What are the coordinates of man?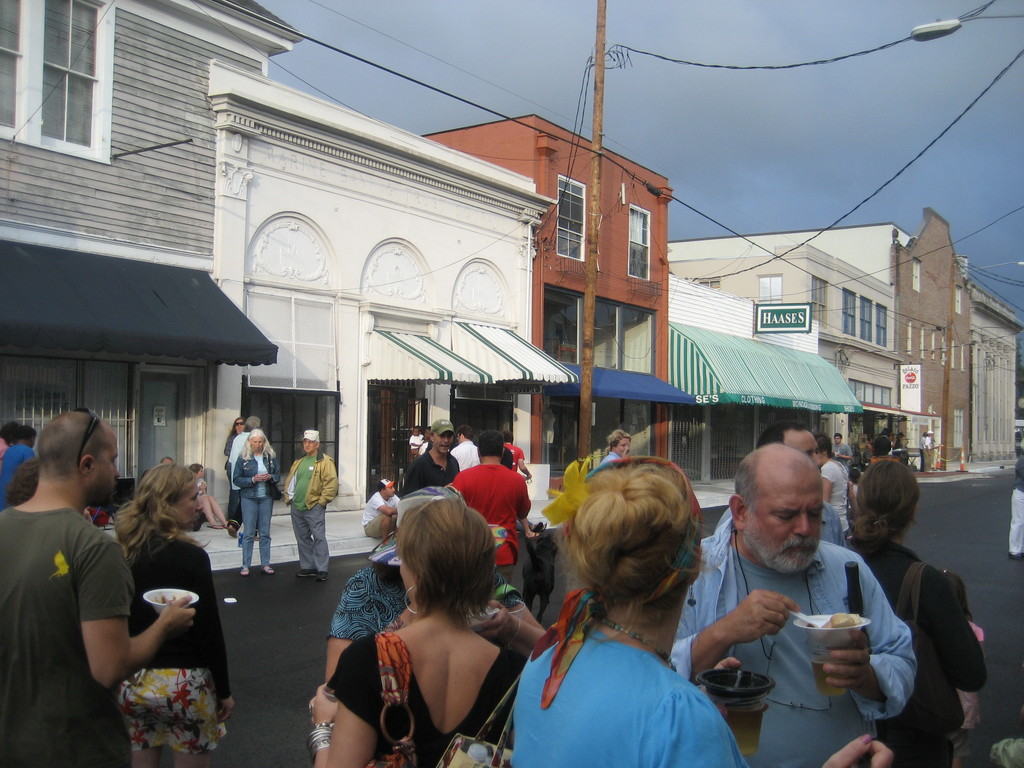
x1=494 y1=426 x2=535 y2=490.
